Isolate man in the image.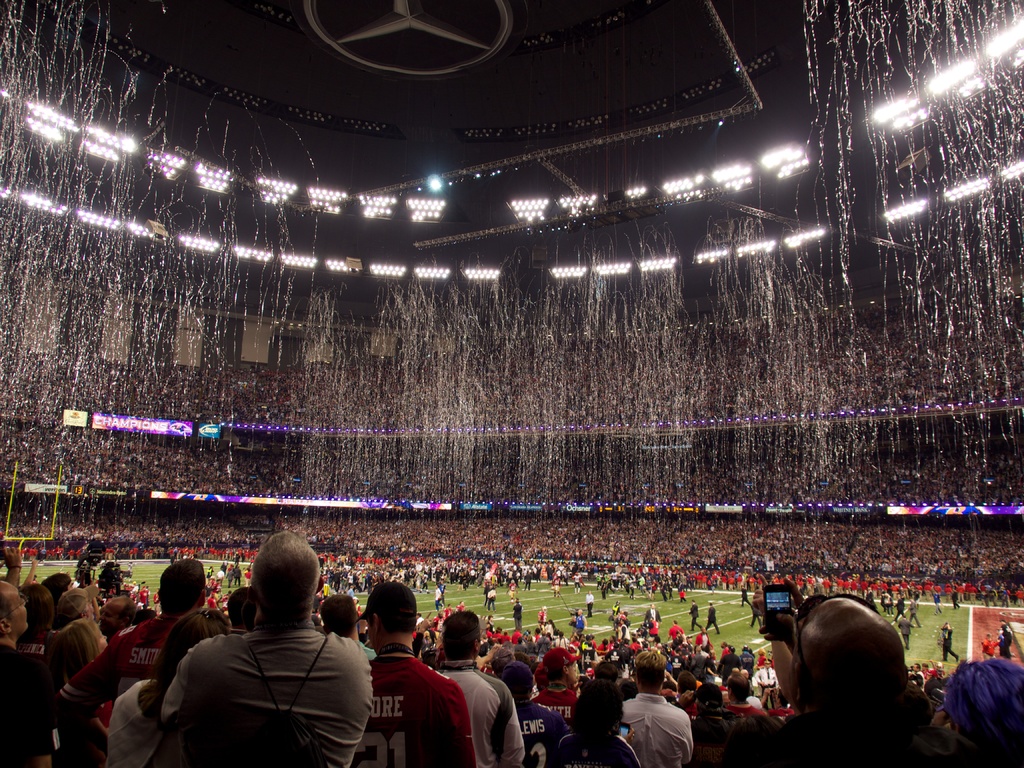
Isolated region: box=[150, 550, 384, 759].
